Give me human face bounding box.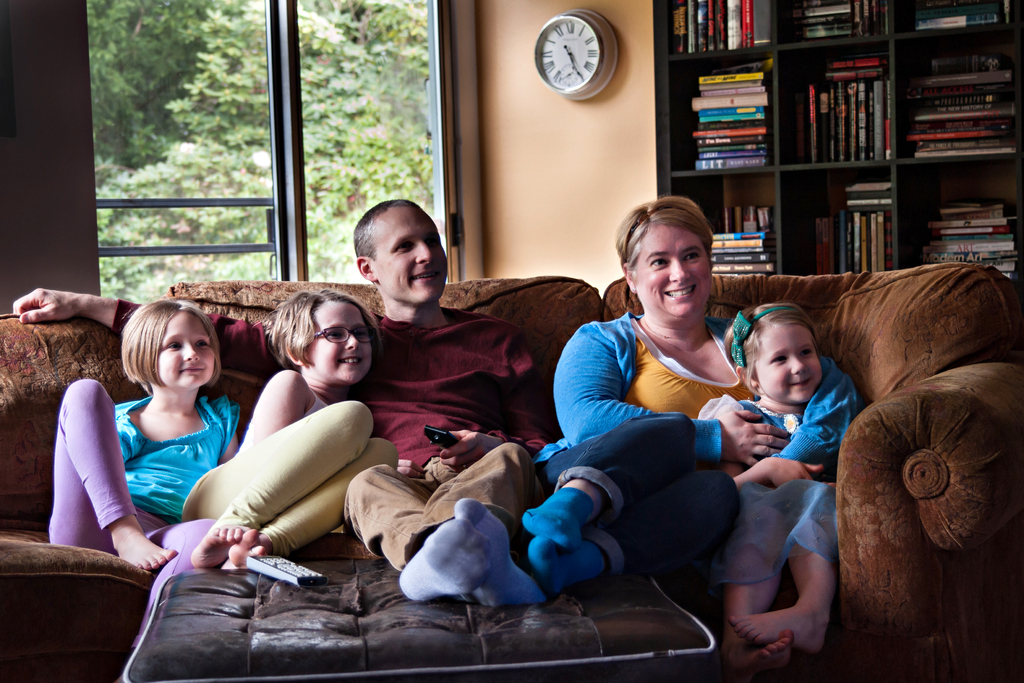
box=[306, 299, 373, 388].
